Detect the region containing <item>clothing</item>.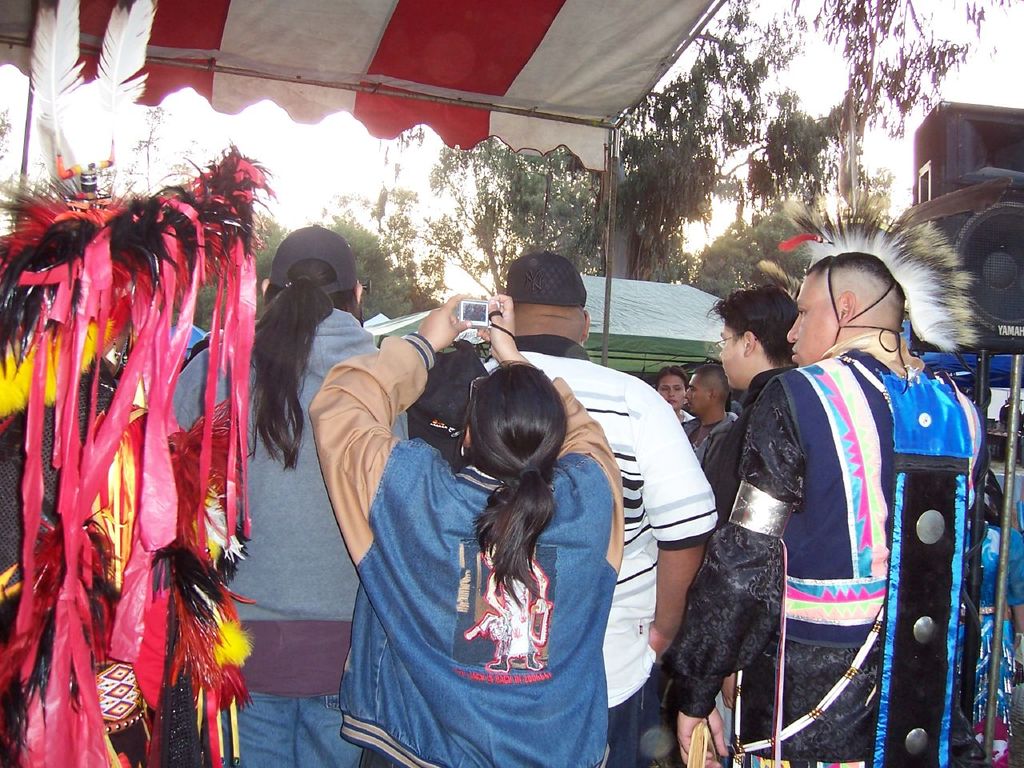
x1=679, y1=409, x2=738, y2=463.
